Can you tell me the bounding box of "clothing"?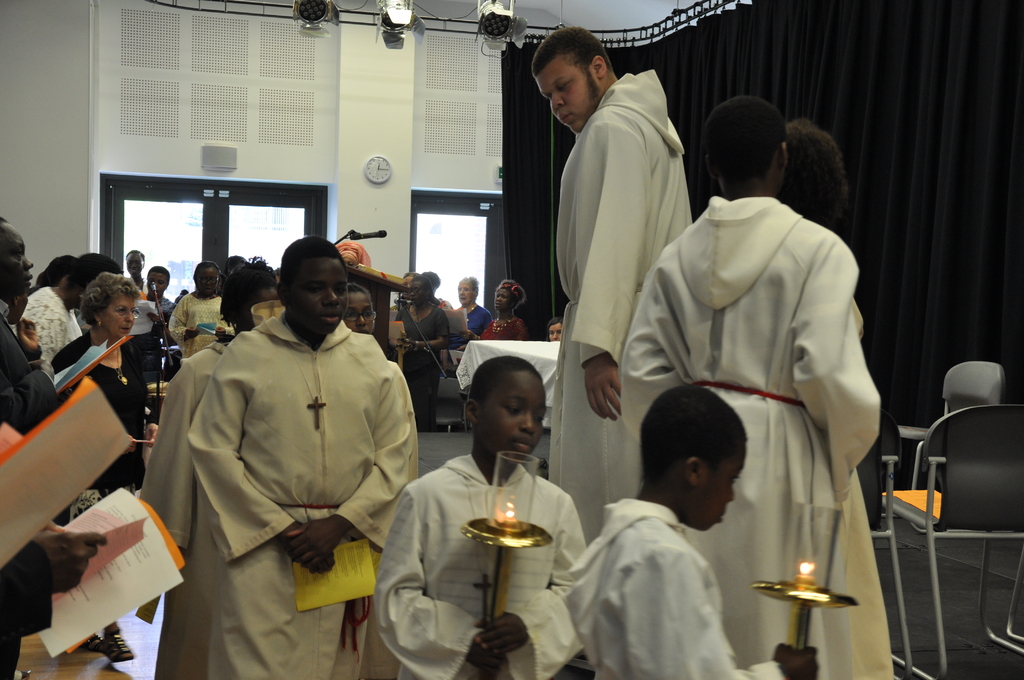
x1=368 y1=442 x2=596 y2=677.
